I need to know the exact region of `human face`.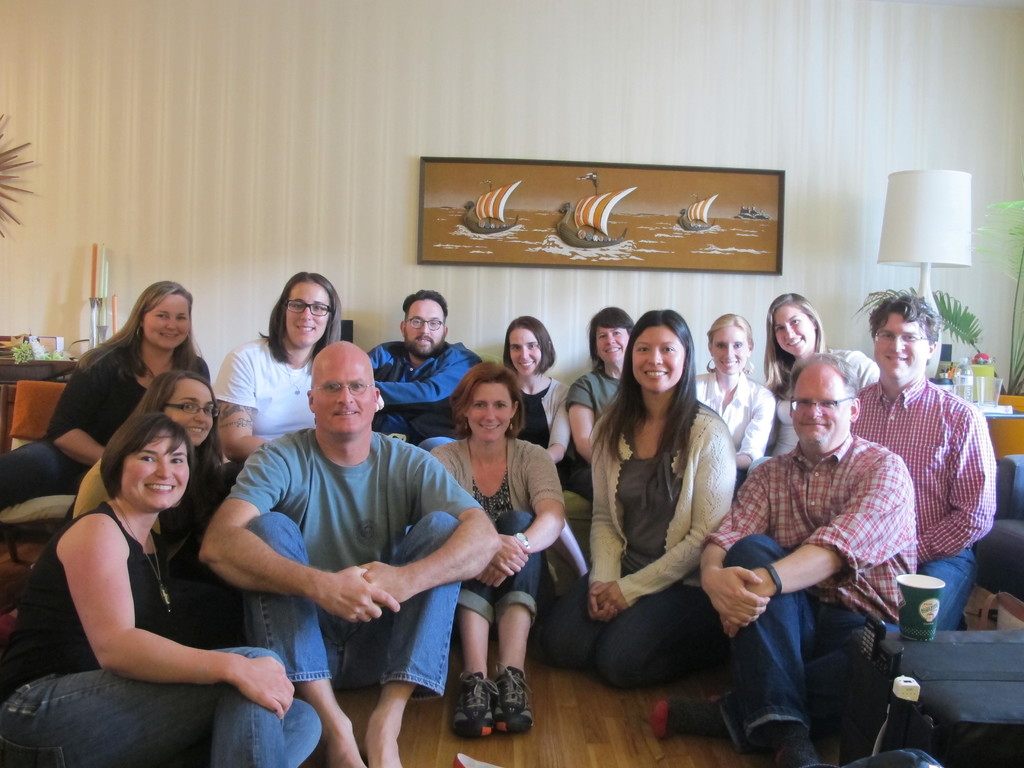
Region: 595 325 629 364.
